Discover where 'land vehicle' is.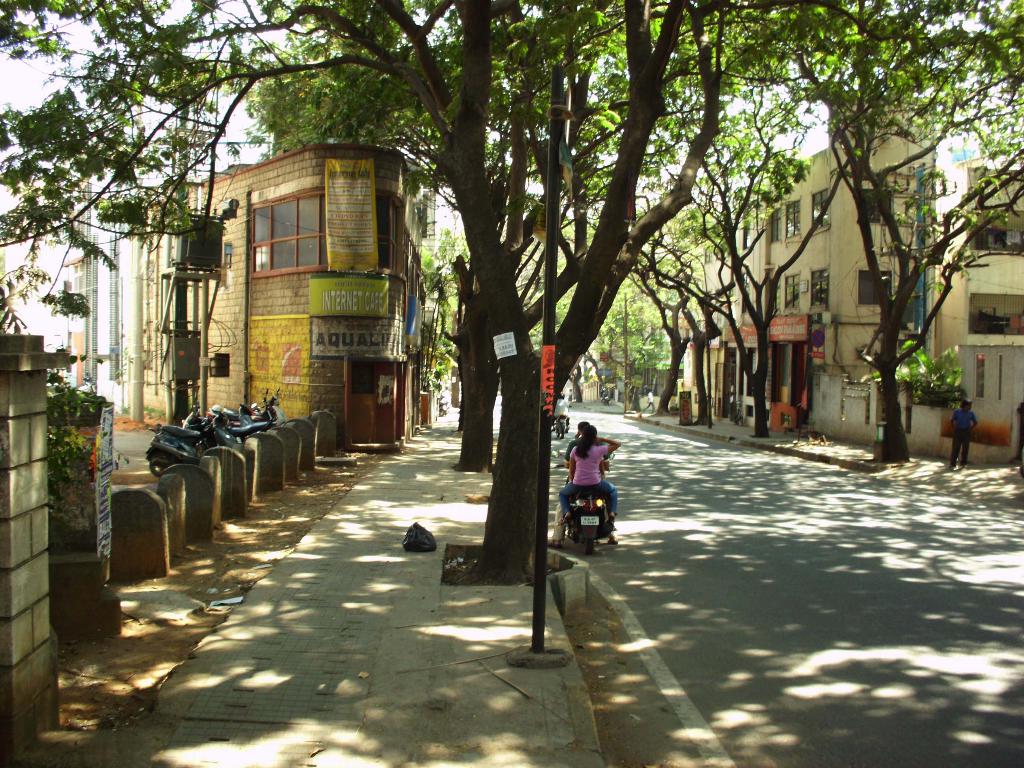
Discovered at 548:447:614:556.
